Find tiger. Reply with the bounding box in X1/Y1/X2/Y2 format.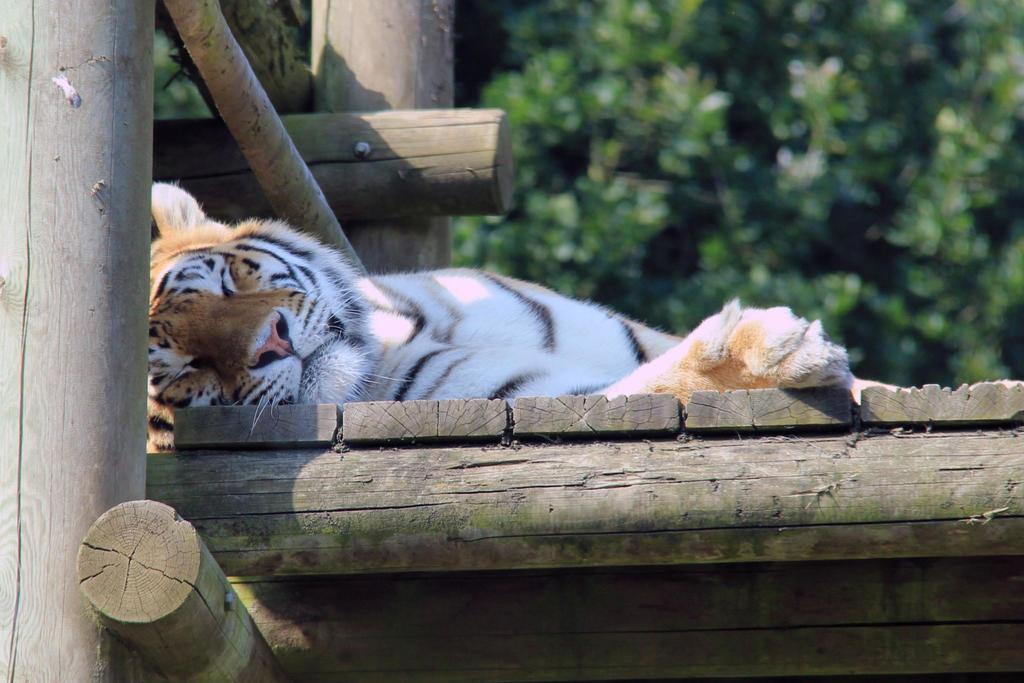
147/176/909/450.
